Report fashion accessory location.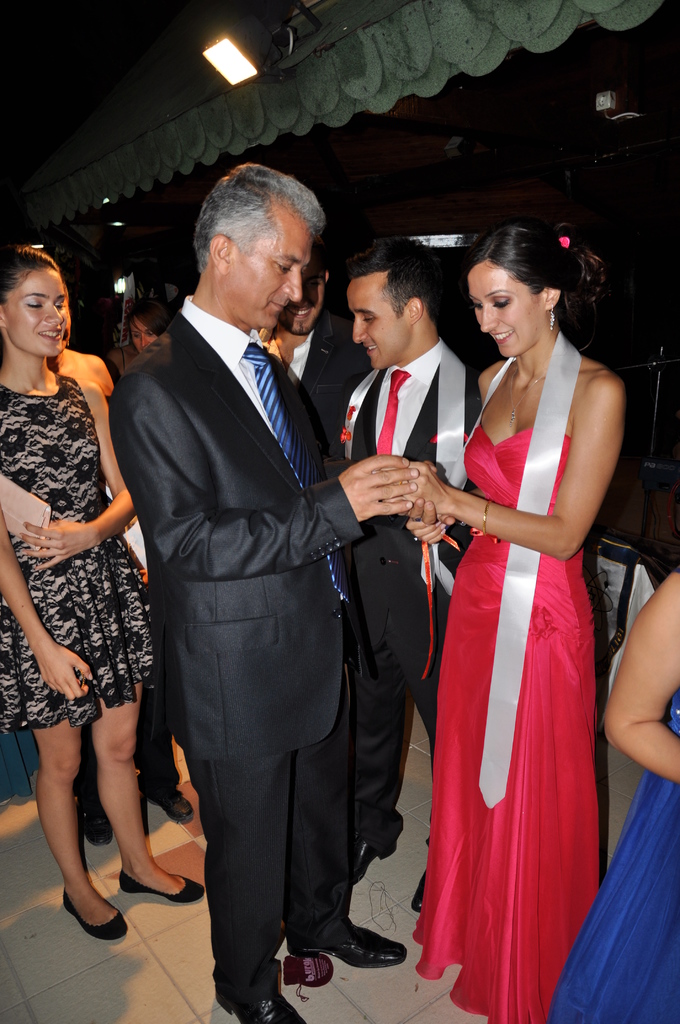
Report: crop(147, 792, 193, 824).
